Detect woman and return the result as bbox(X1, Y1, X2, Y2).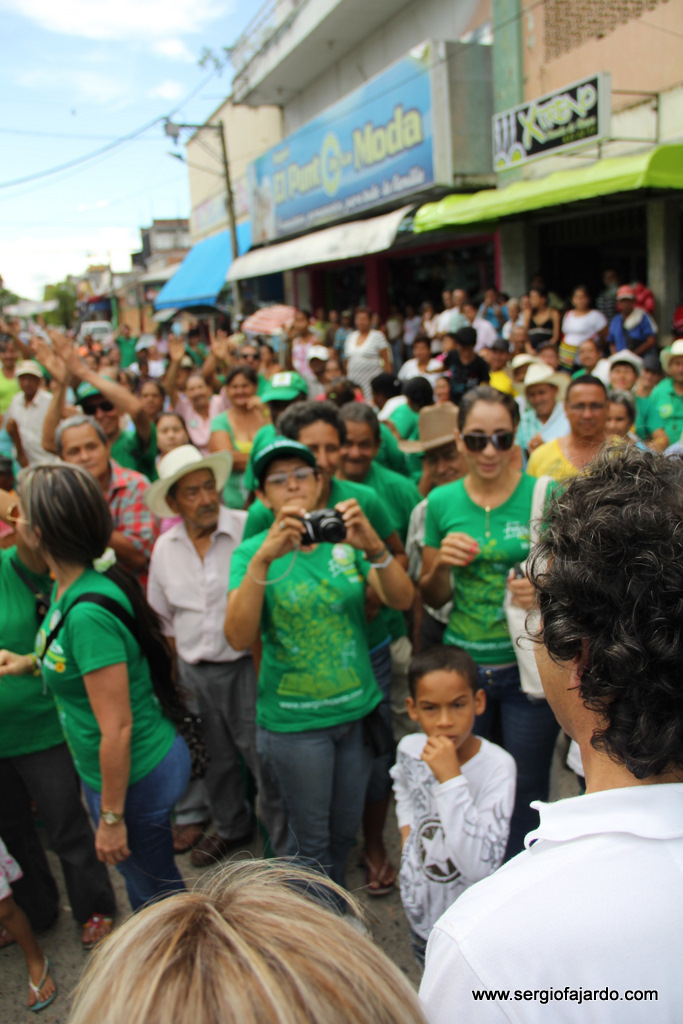
bbox(205, 379, 283, 507).
